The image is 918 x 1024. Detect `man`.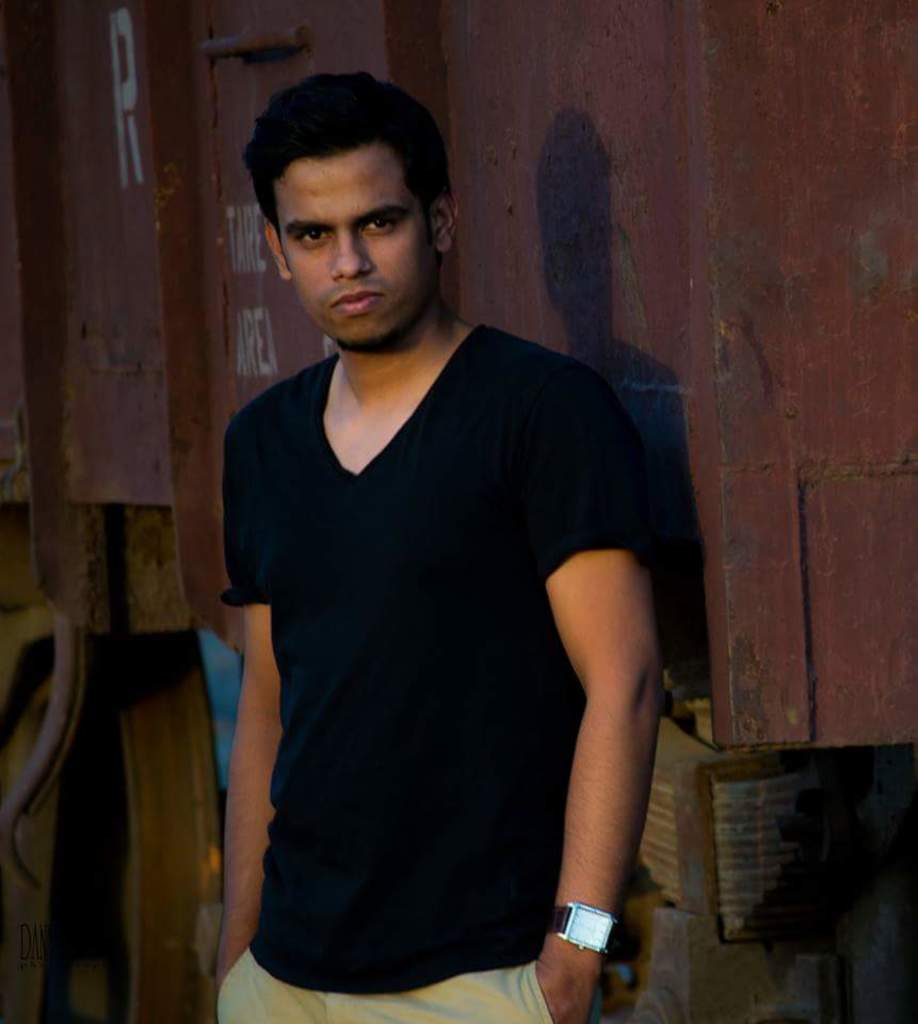
Detection: [182, 55, 699, 1014].
